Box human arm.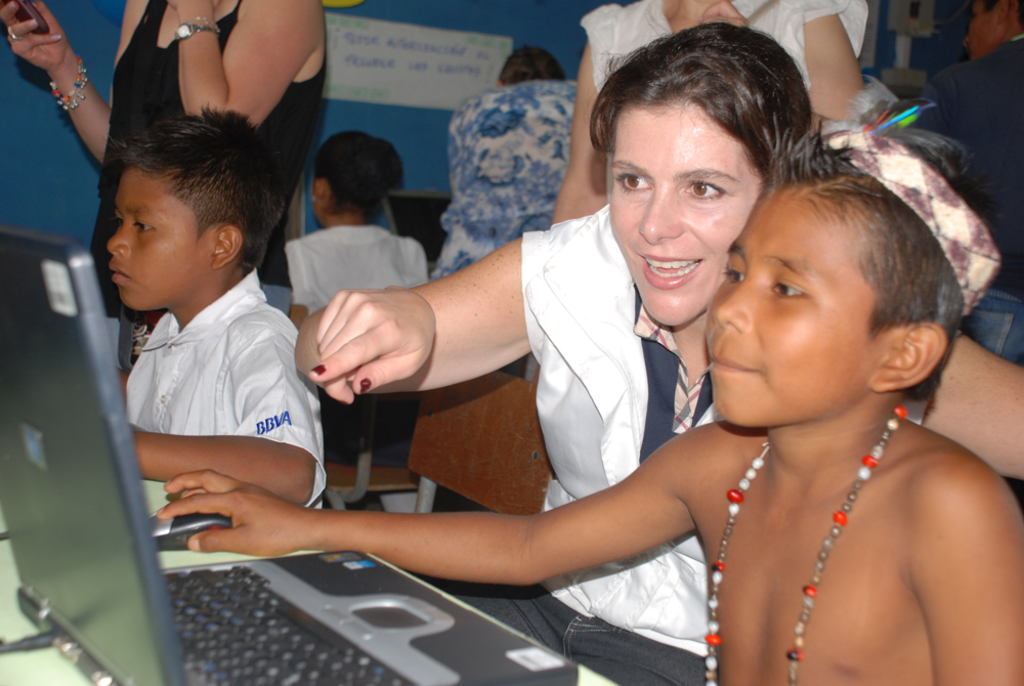
[x1=293, y1=232, x2=535, y2=406].
